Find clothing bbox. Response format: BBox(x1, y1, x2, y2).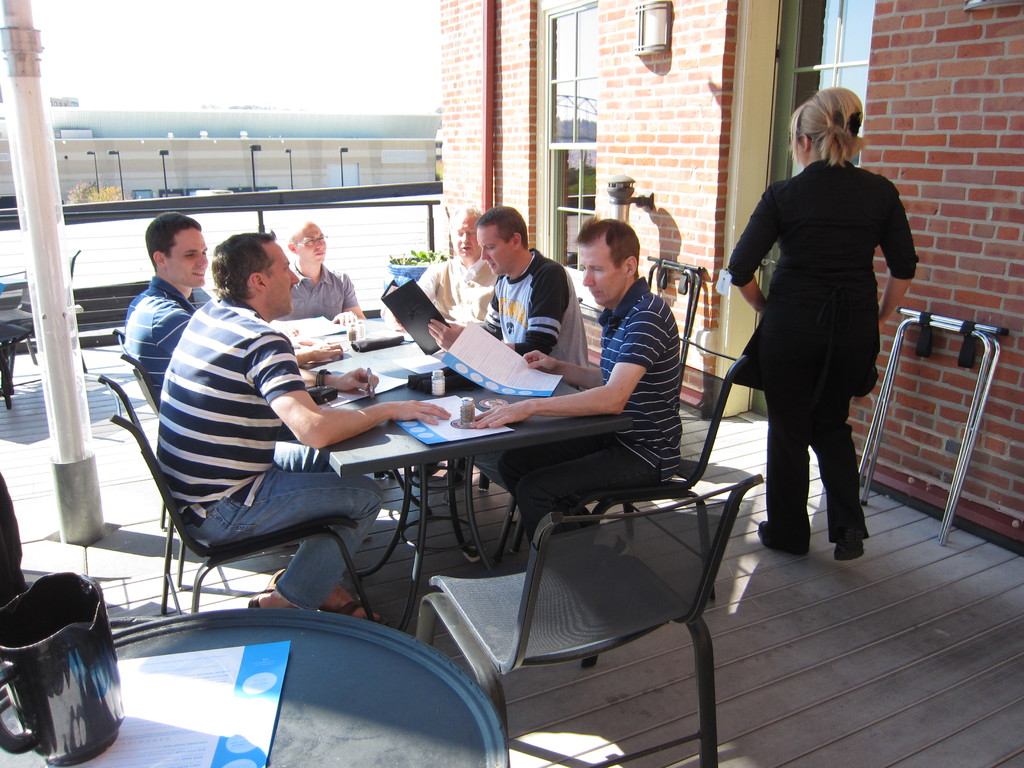
BBox(154, 300, 388, 612).
